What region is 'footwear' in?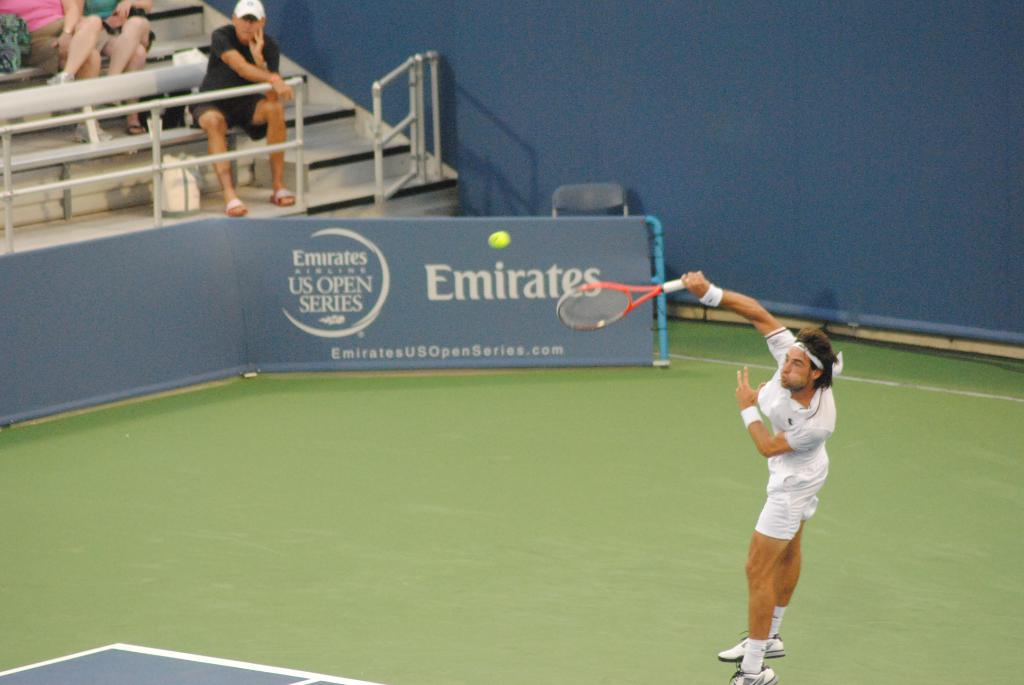
left=123, top=124, right=148, bottom=138.
